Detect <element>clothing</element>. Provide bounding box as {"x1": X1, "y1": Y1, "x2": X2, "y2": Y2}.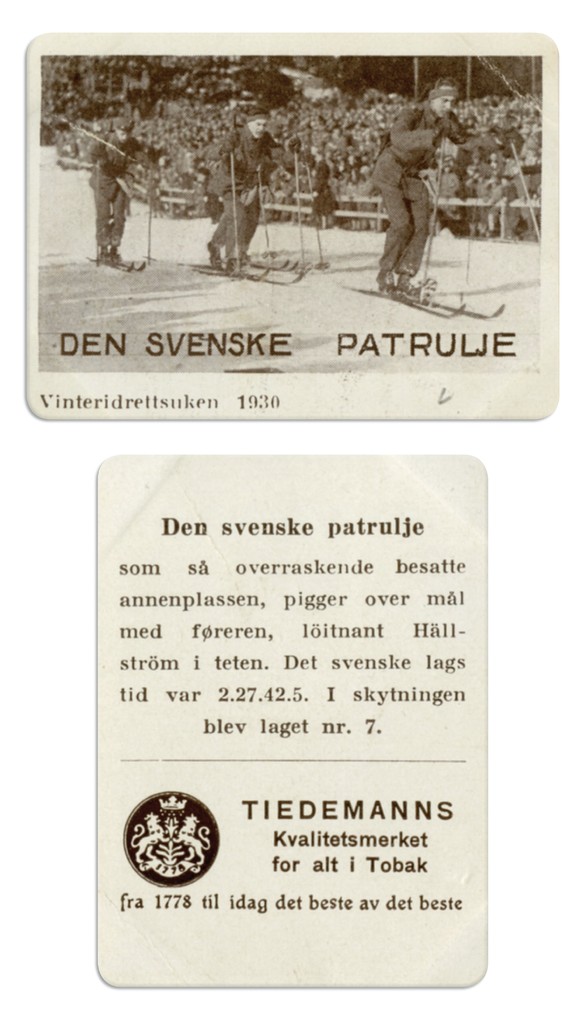
{"x1": 205, "y1": 125, "x2": 279, "y2": 252}.
